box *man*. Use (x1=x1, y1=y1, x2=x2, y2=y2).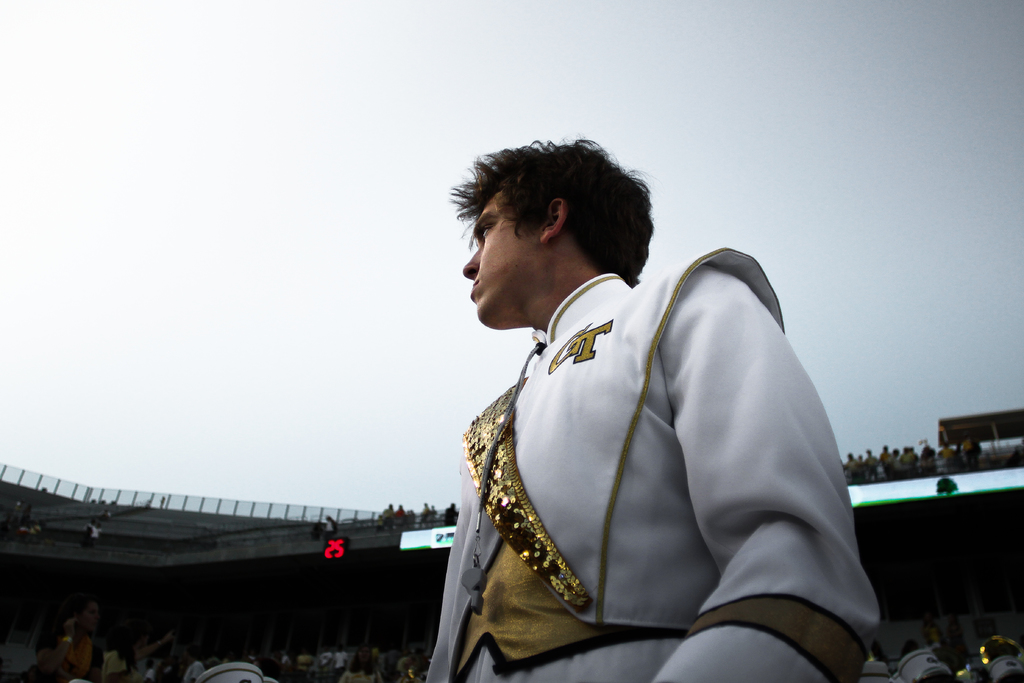
(x1=435, y1=119, x2=877, y2=682).
